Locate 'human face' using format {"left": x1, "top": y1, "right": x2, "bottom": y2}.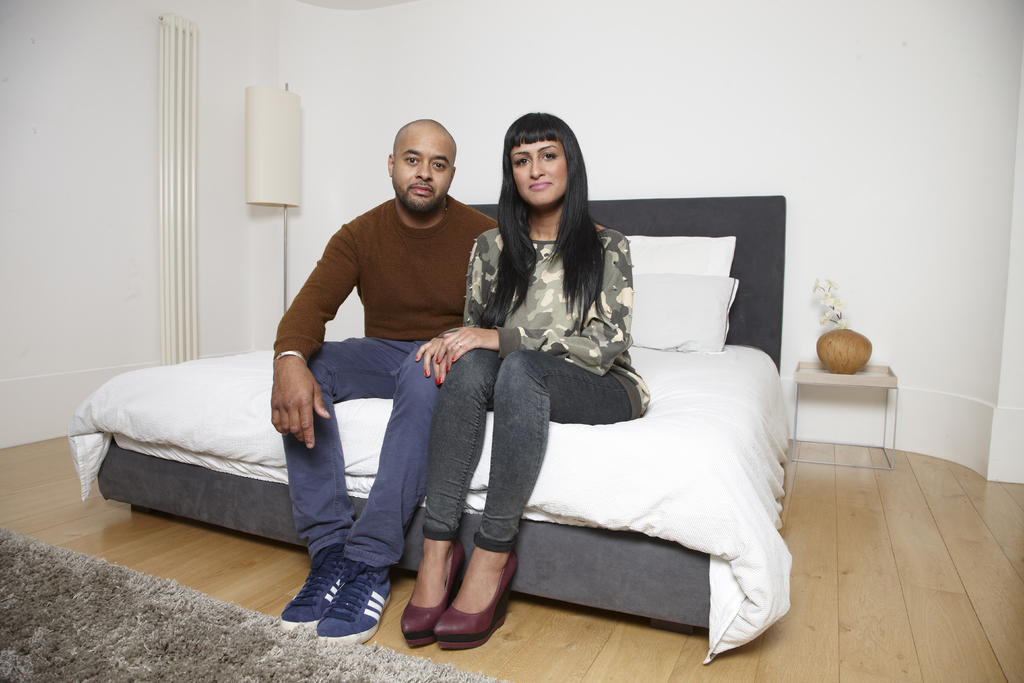
{"left": 509, "top": 136, "right": 569, "bottom": 208}.
